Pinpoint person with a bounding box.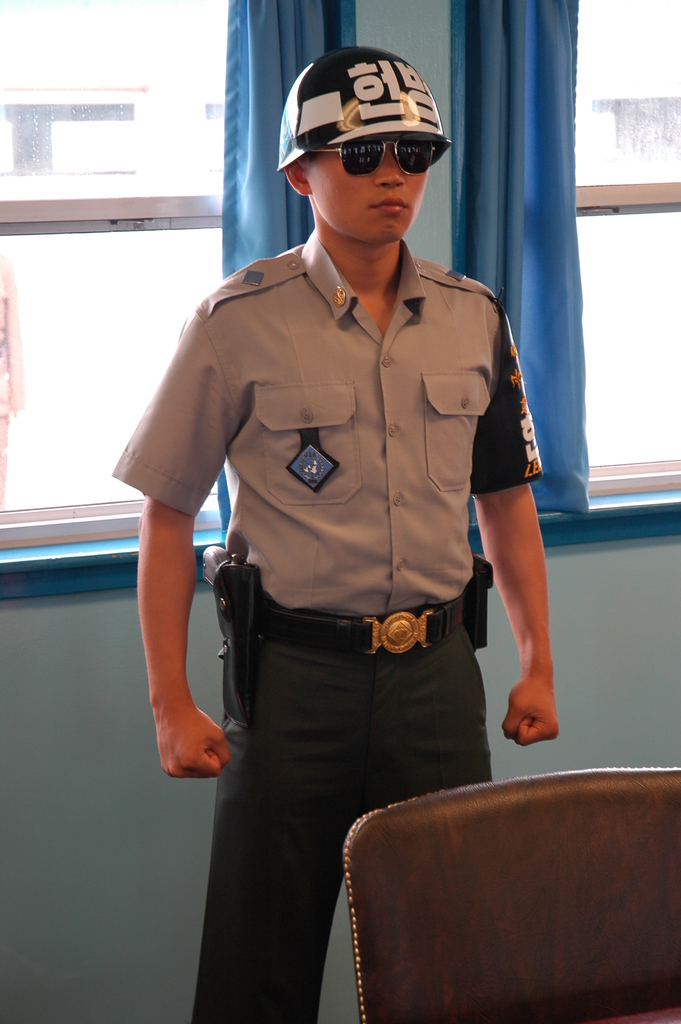
select_region(133, 59, 580, 957).
